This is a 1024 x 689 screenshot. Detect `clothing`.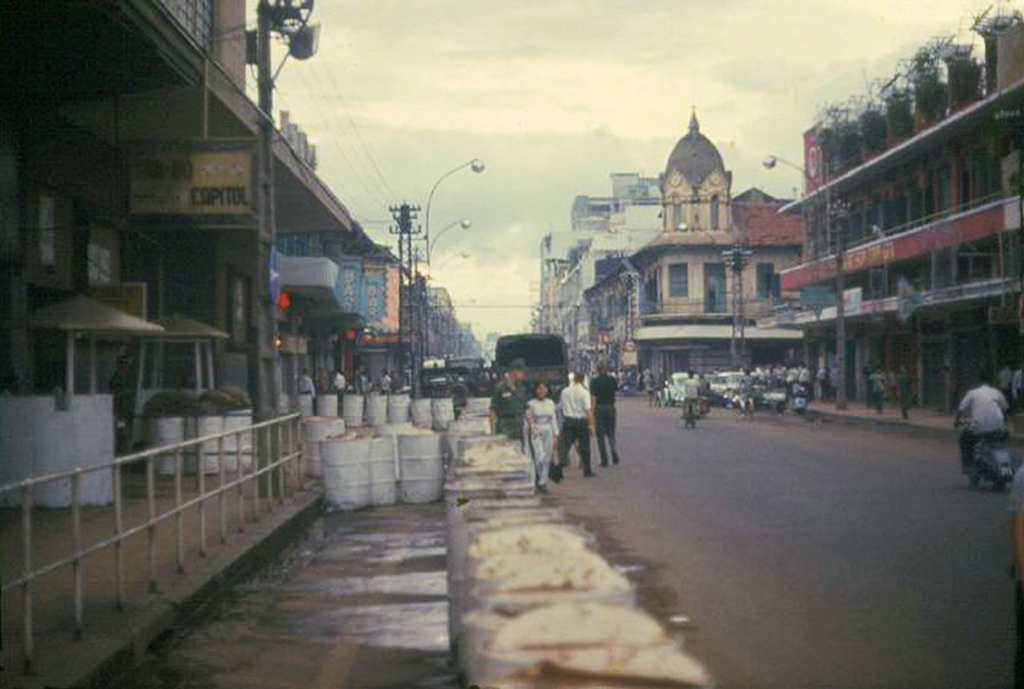
592:370:620:463.
